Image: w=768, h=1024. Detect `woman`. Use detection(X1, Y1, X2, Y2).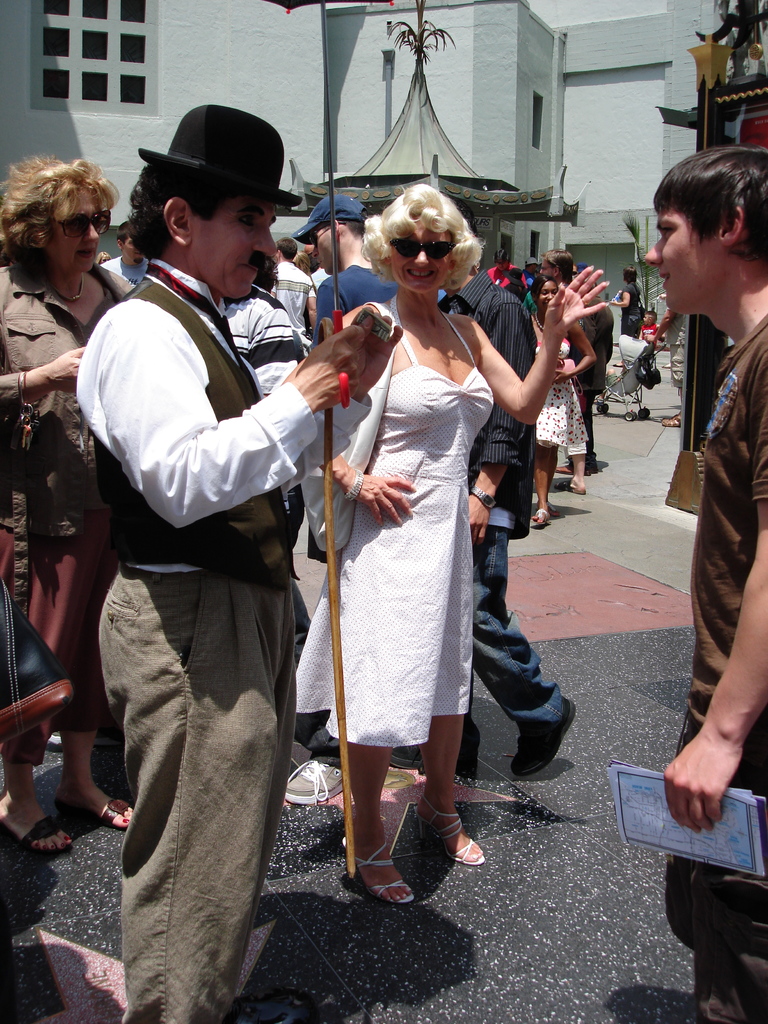
detection(529, 278, 596, 530).
